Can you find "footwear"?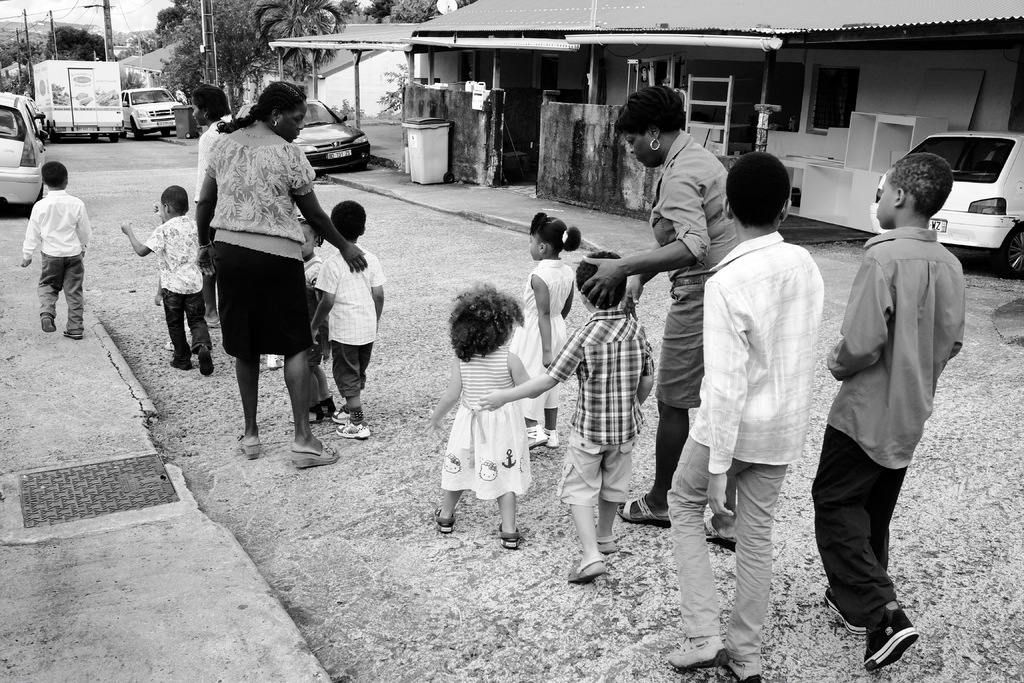
Yes, bounding box: 565, 554, 612, 582.
